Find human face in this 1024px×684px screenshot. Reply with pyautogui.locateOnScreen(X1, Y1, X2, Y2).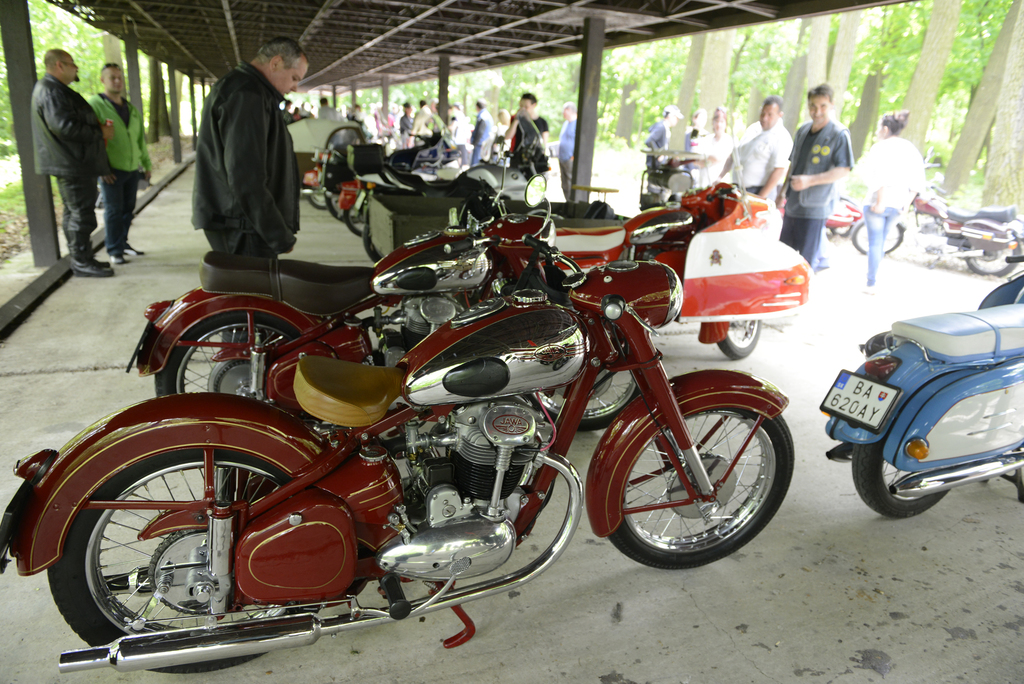
pyautogui.locateOnScreen(714, 118, 727, 133).
